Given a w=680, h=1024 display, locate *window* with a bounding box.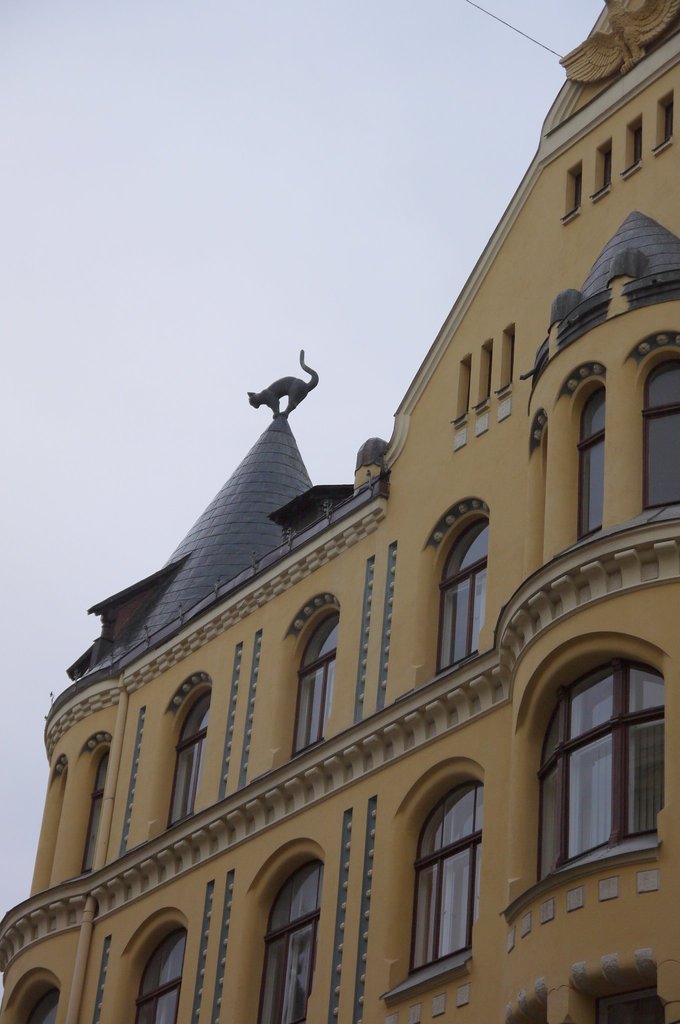
Located: bbox=[553, 362, 603, 552].
